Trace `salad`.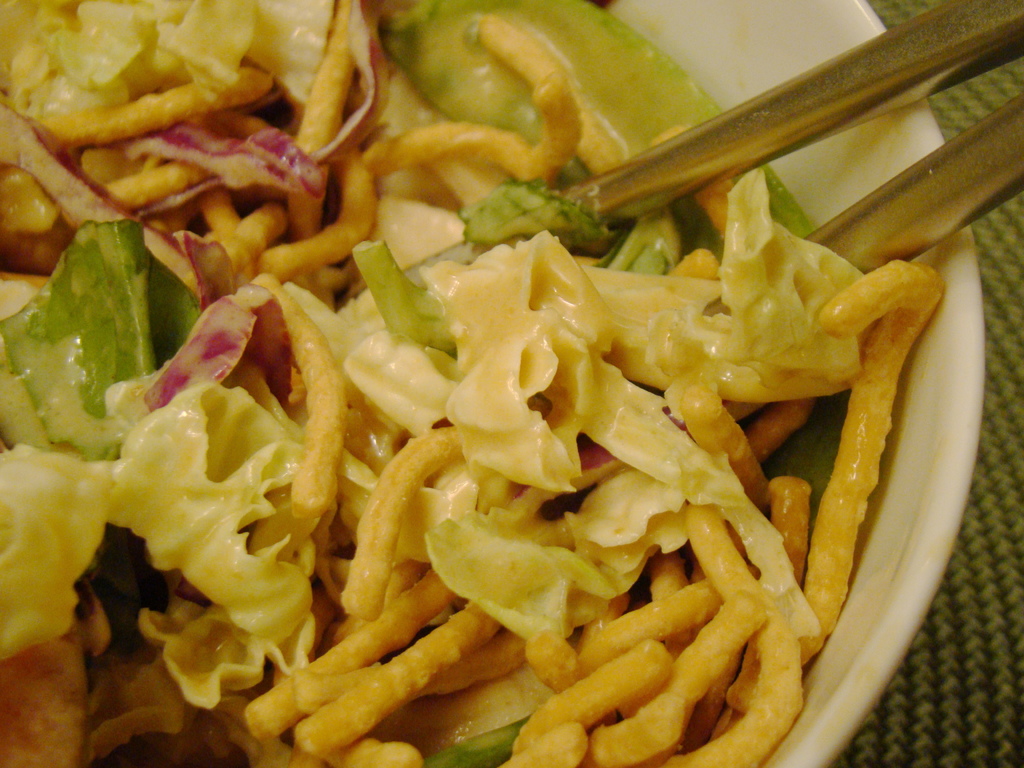
Traced to left=0, top=0, right=950, bottom=767.
